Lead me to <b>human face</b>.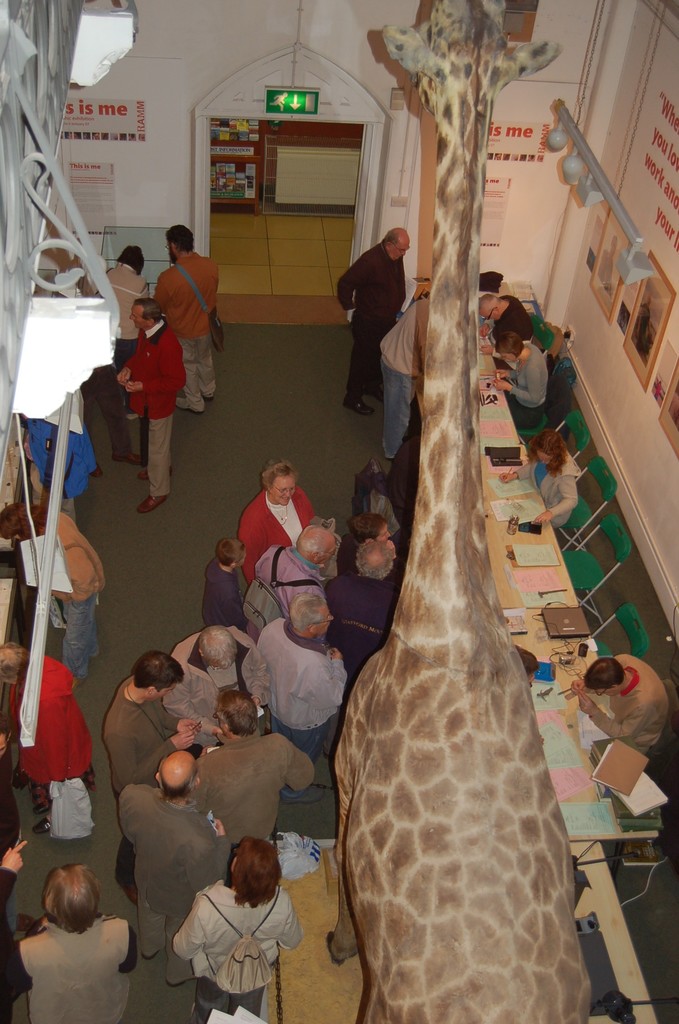
Lead to Rect(389, 232, 413, 266).
